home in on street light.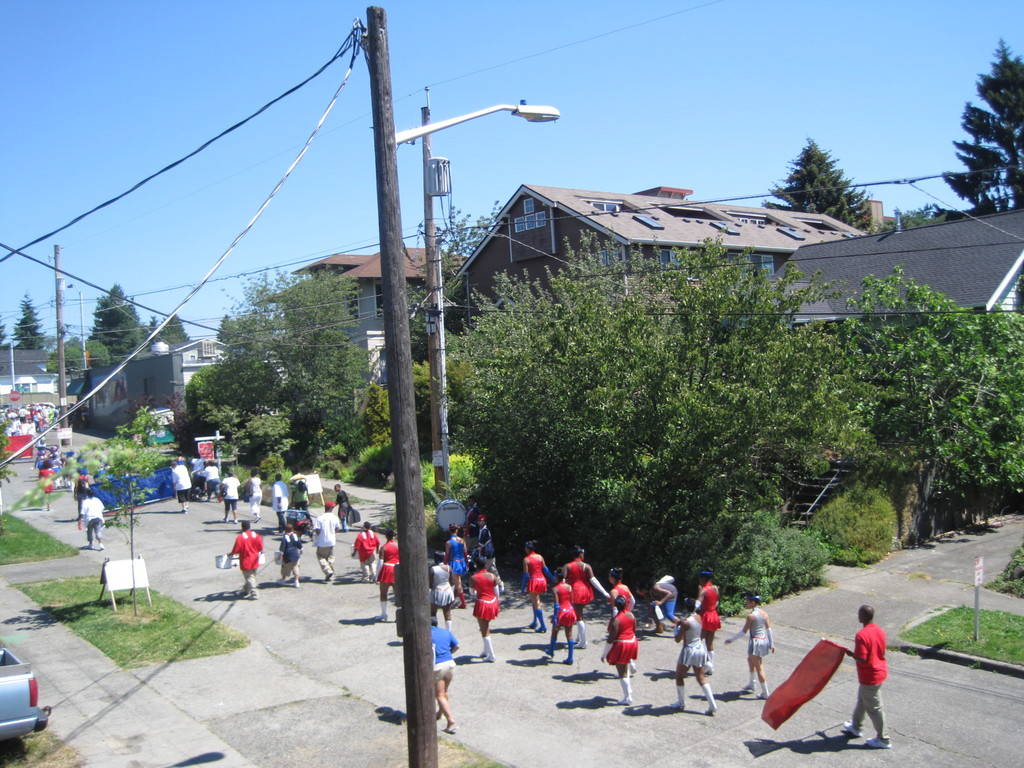
Homed in at pyautogui.locateOnScreen(376, 9, 554, 767).
